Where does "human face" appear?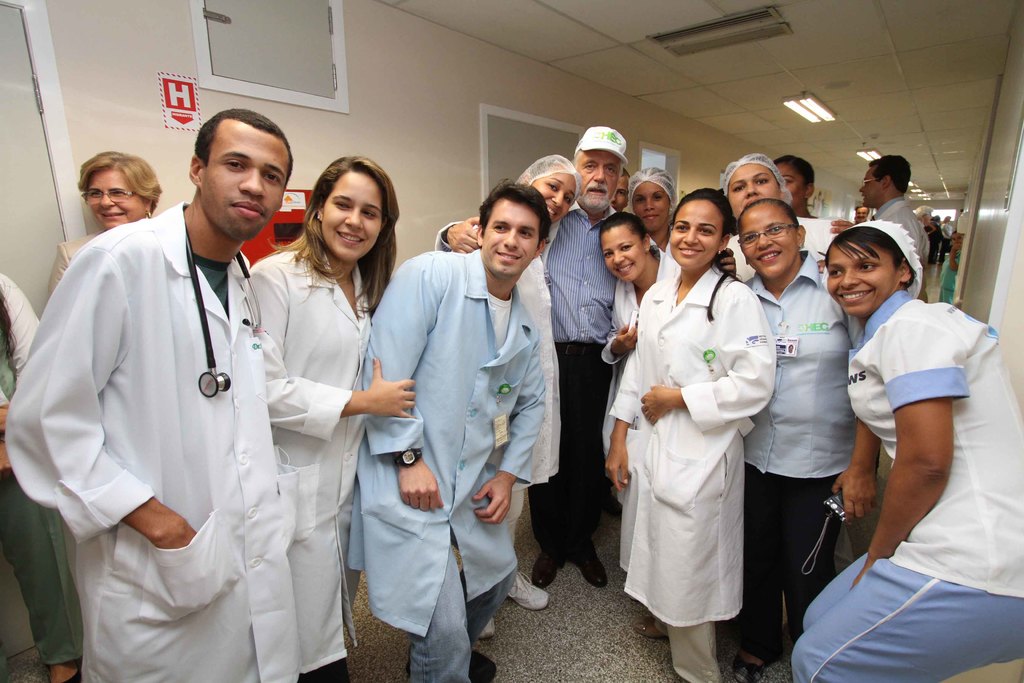
Appears at [674,201,726,269].
